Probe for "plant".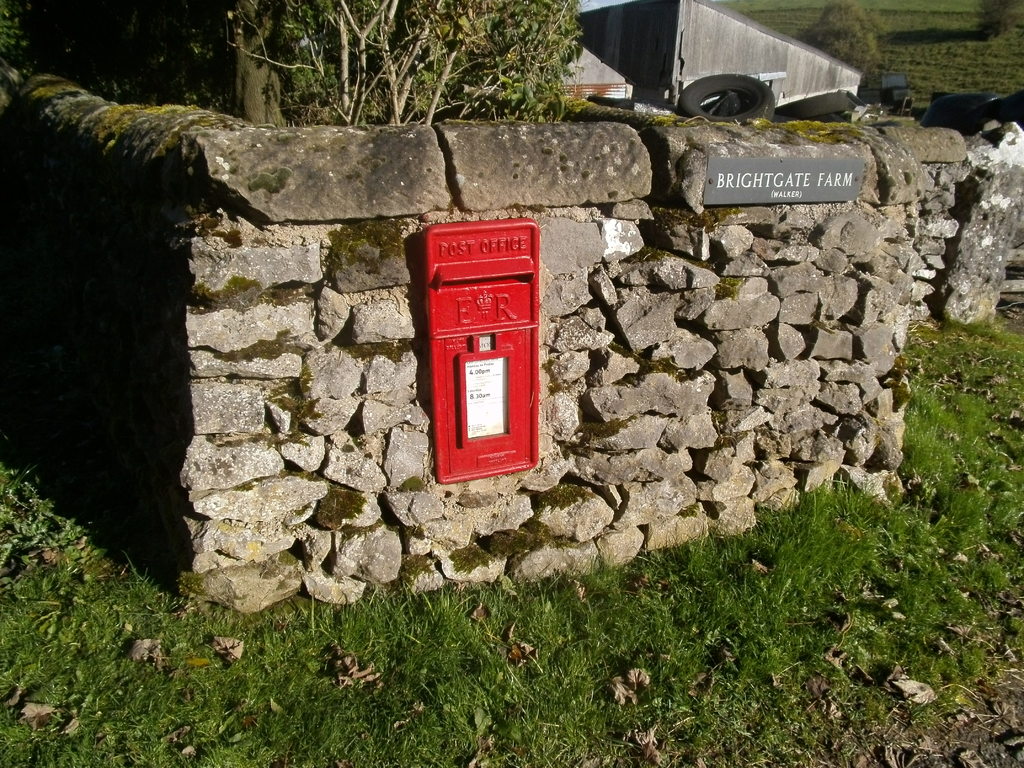
Probe result: select_region(646, 202, 748, 234).
